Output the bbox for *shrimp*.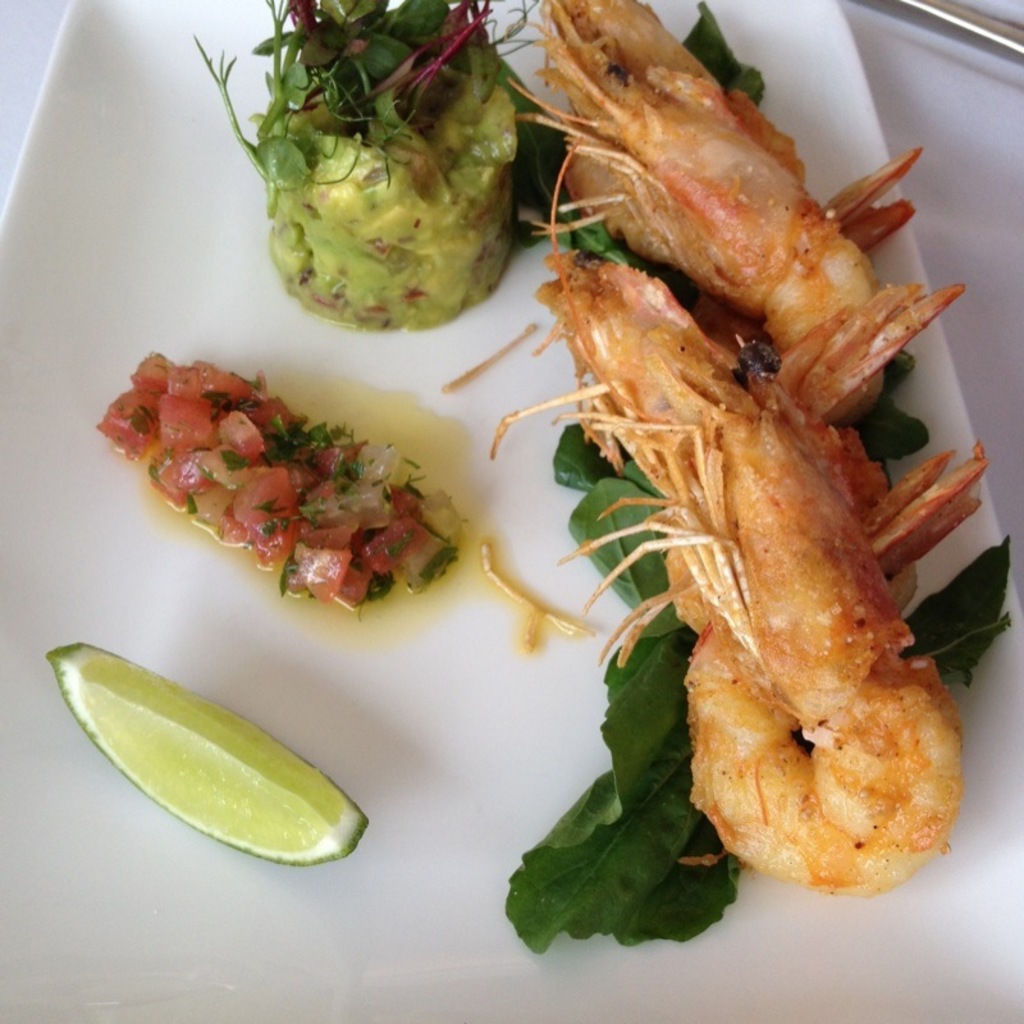
Rect(515, 0, 974, 428).
